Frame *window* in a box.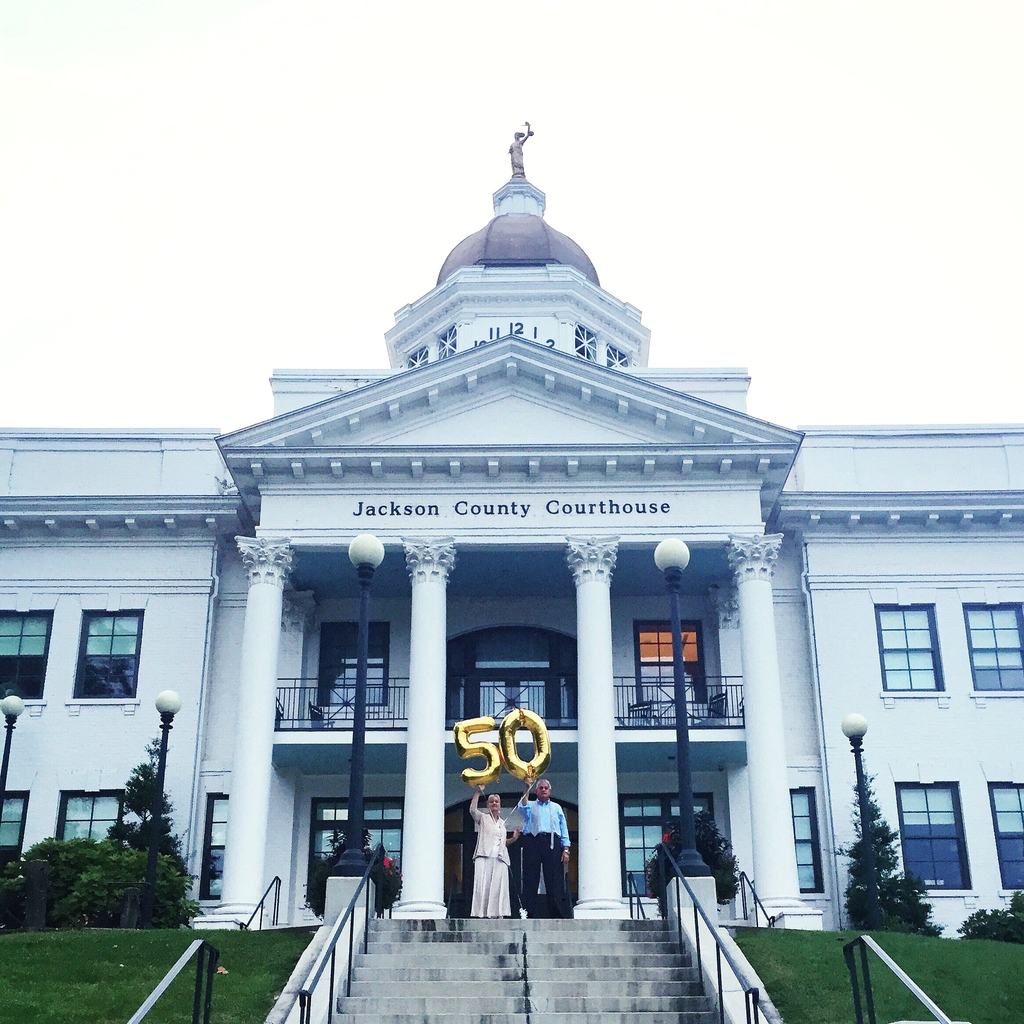
(left=905, top=778, right=978, bottom=897).
